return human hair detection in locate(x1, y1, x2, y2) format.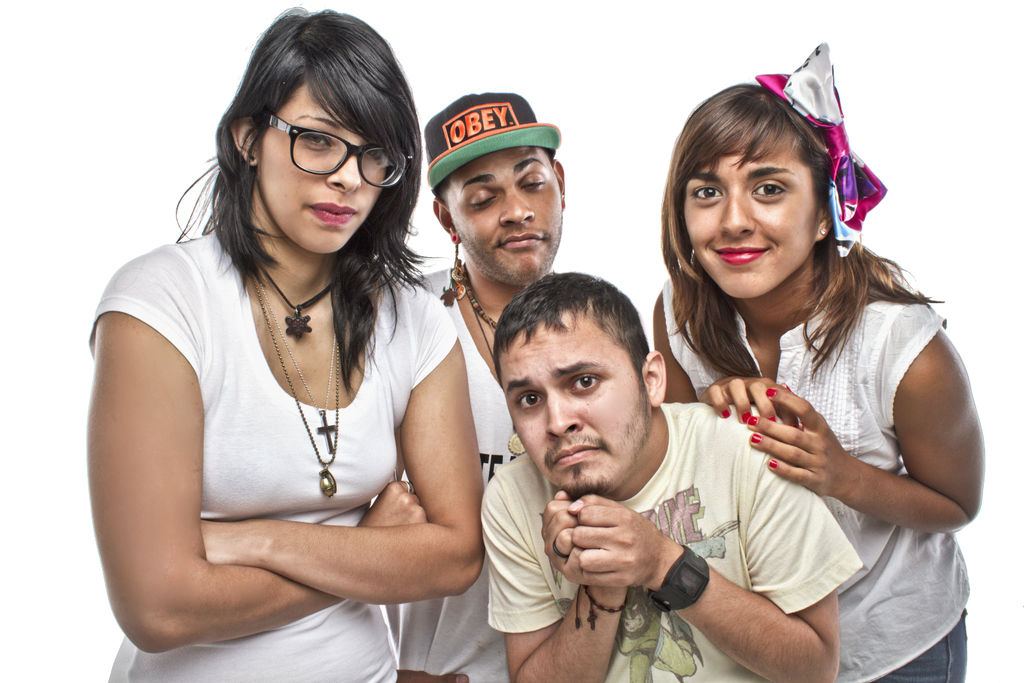
locate(432, 146, 554, 210).
